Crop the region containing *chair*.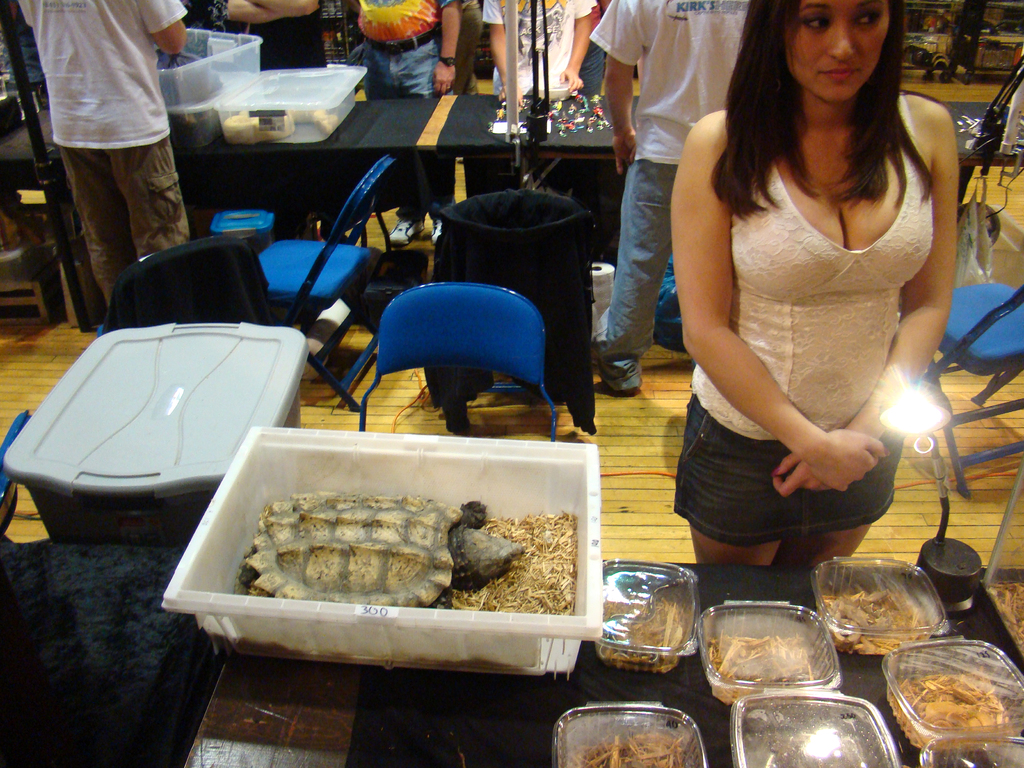
Crop region: [x1=911, y1=282, x2=1023, y2=500].
